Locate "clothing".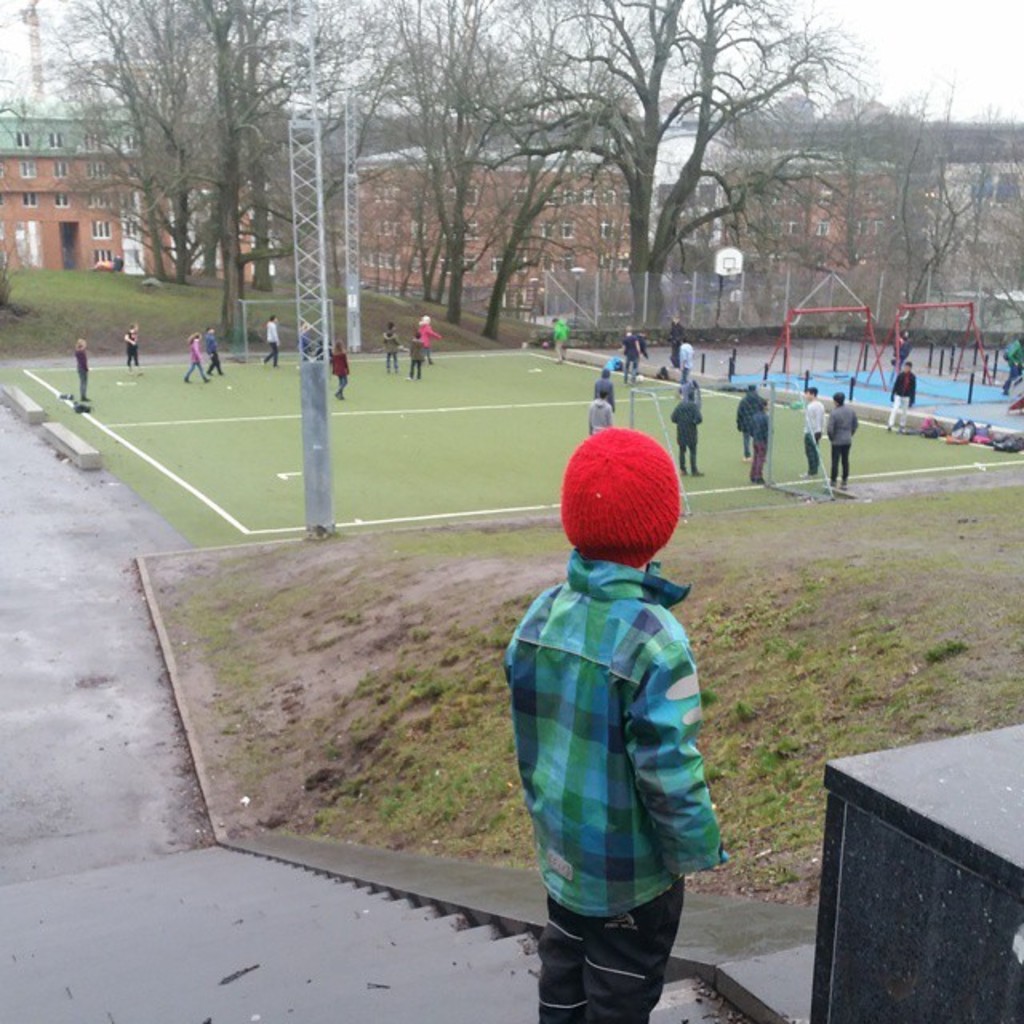
Bounding box: (624, 339, 638, 378).
